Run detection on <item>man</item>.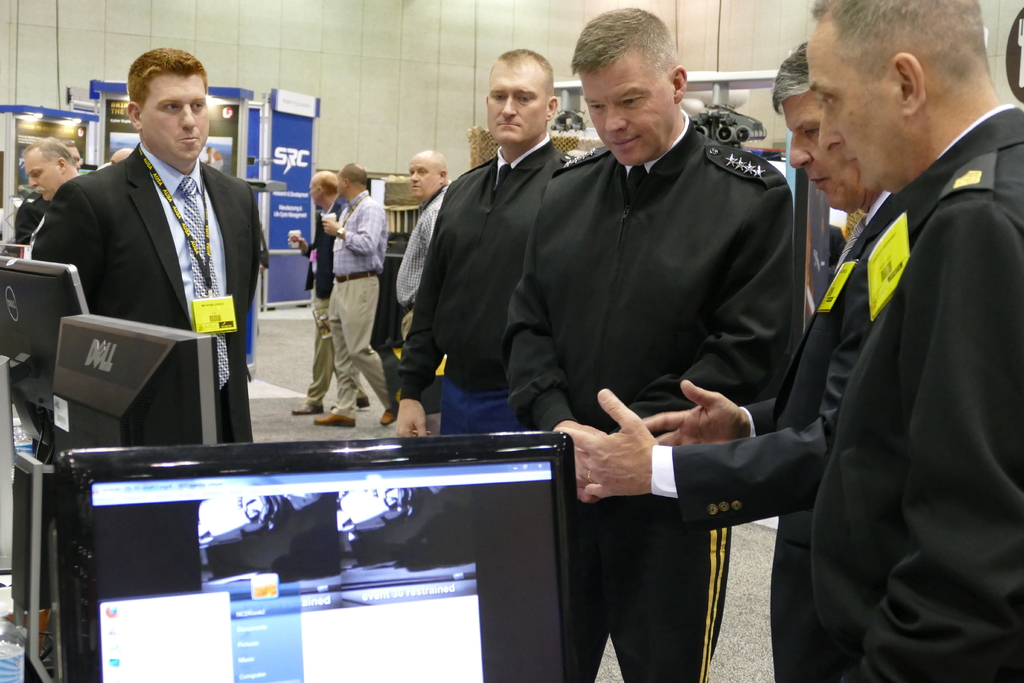
Result: Rect(559, 35, 895, 538).
